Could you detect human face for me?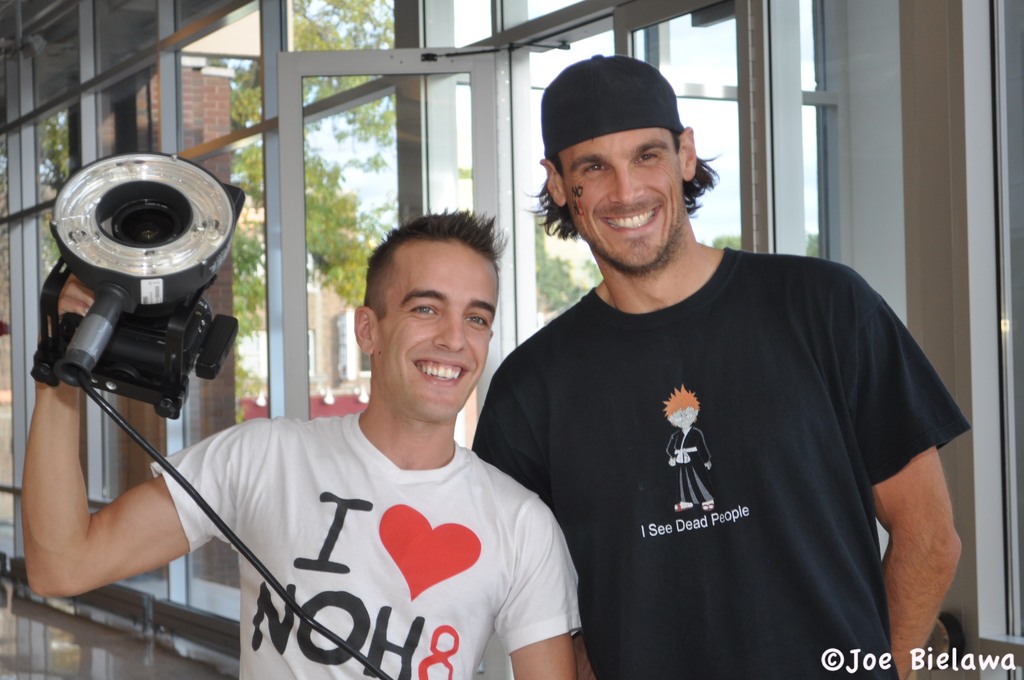
Detection result: <box>371,239,499,428</box>.
